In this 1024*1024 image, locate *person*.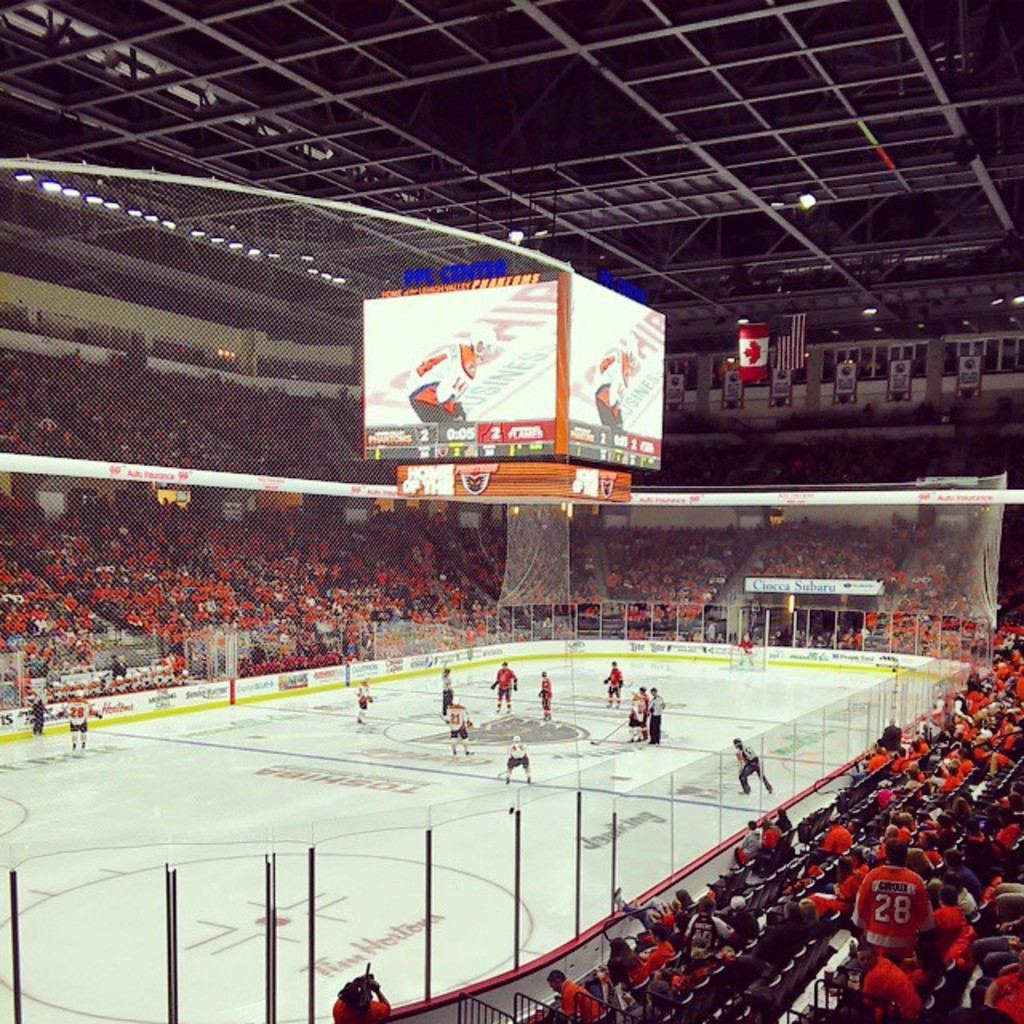
Bounding box: <bbox>350, 675, 373, 726</bbox>.
